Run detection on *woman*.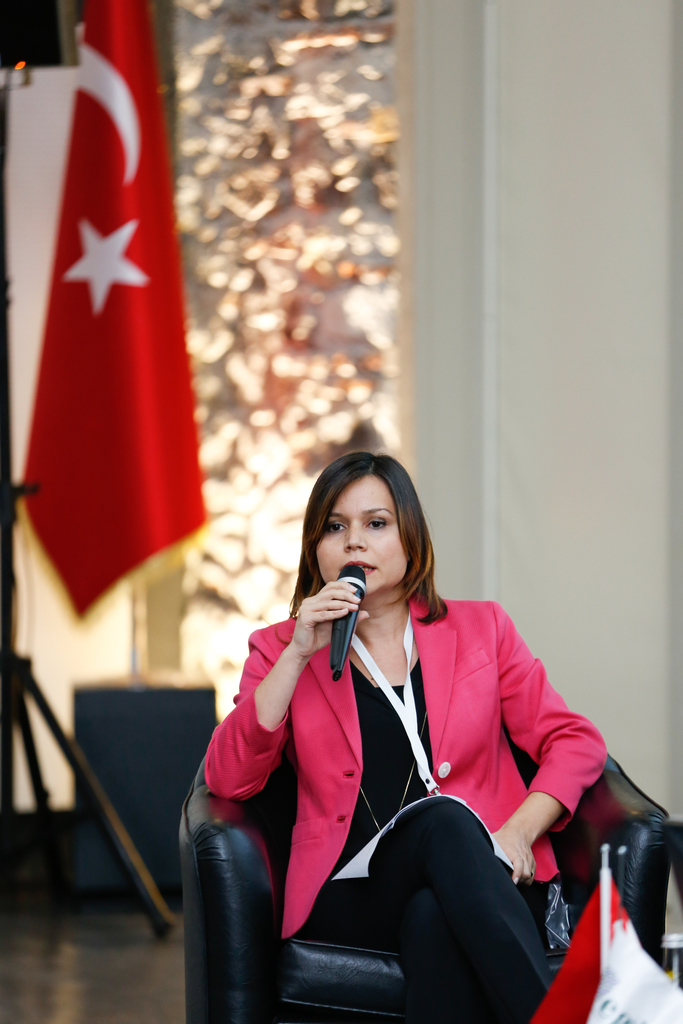
Result: <region>193, 435, 584, 1005</region>.
